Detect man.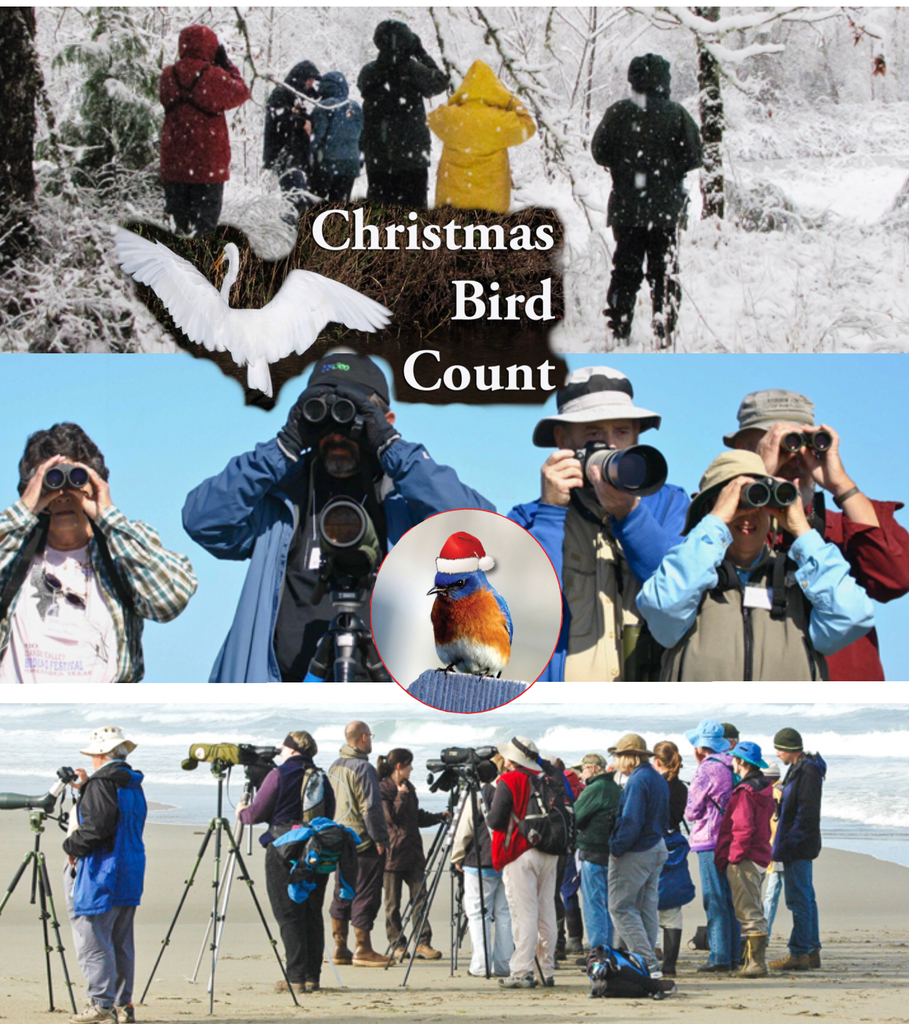
Detected at {"x1": 715, "y1": 719, "x2": 741, "y2": 759}.
